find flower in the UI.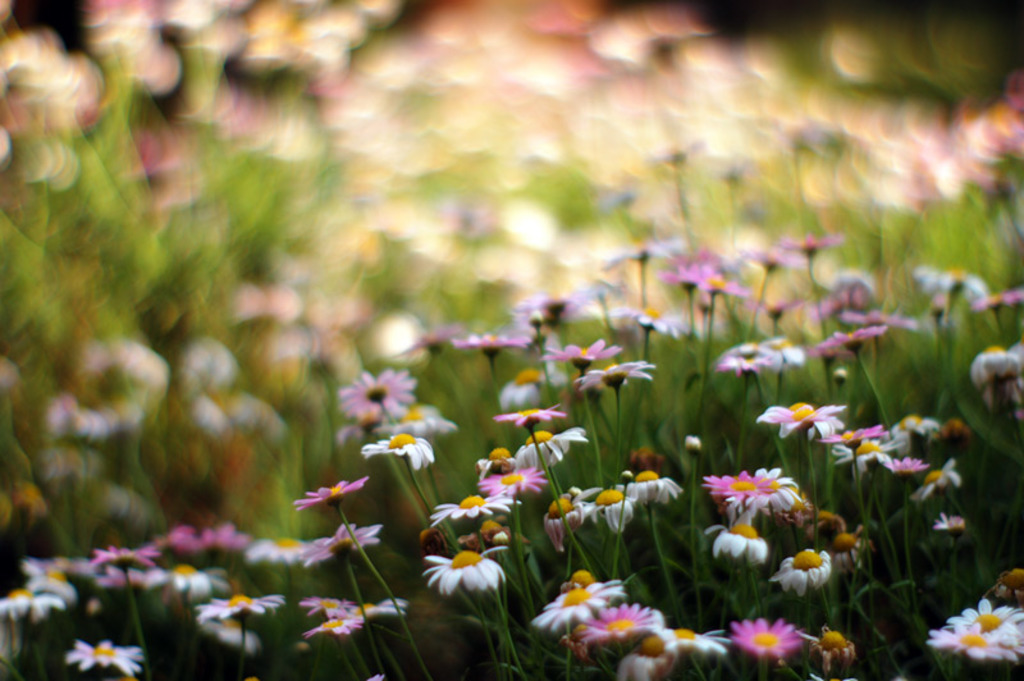
UI element at (61,636,148,680).
